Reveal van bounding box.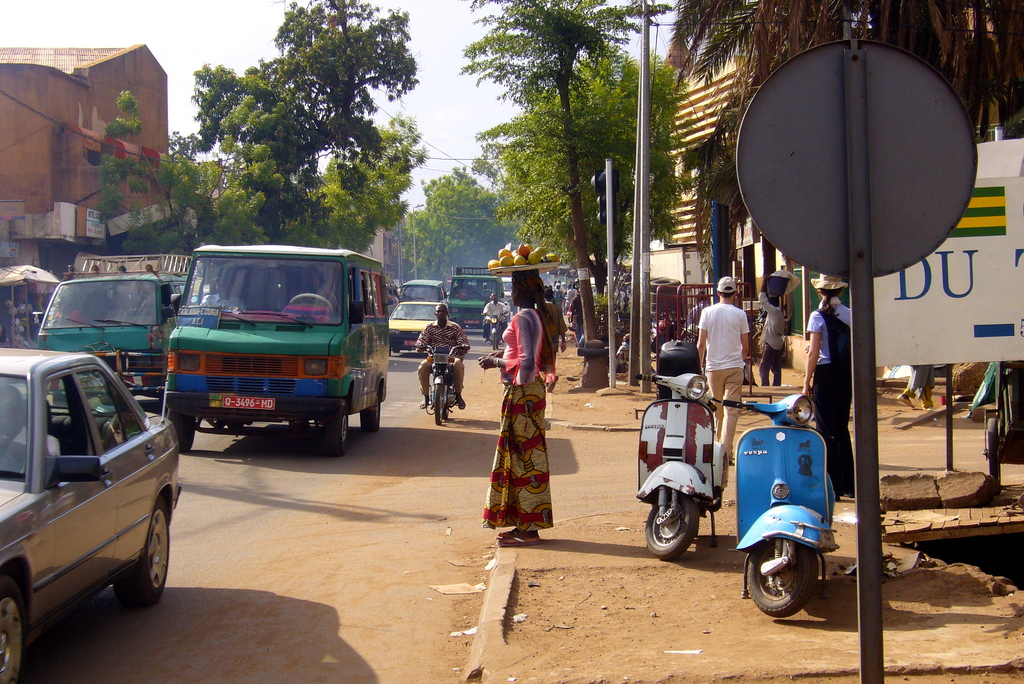
Revealed: <region>36, 264, 189, 406</region>.
